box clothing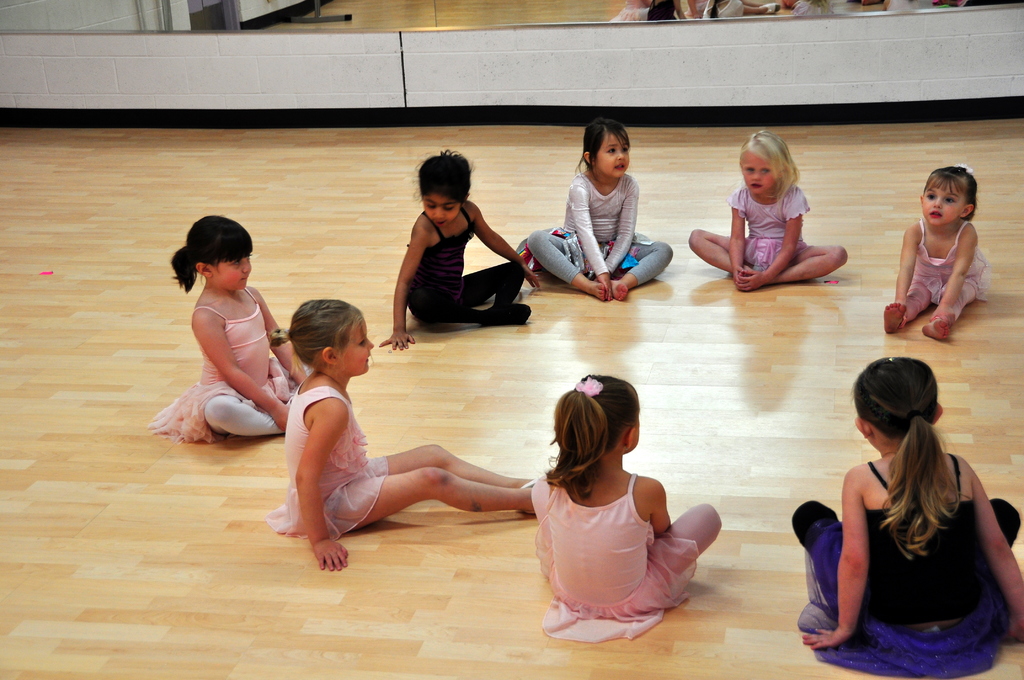
(x1=522, y1=171, x2=670, y2=287)
